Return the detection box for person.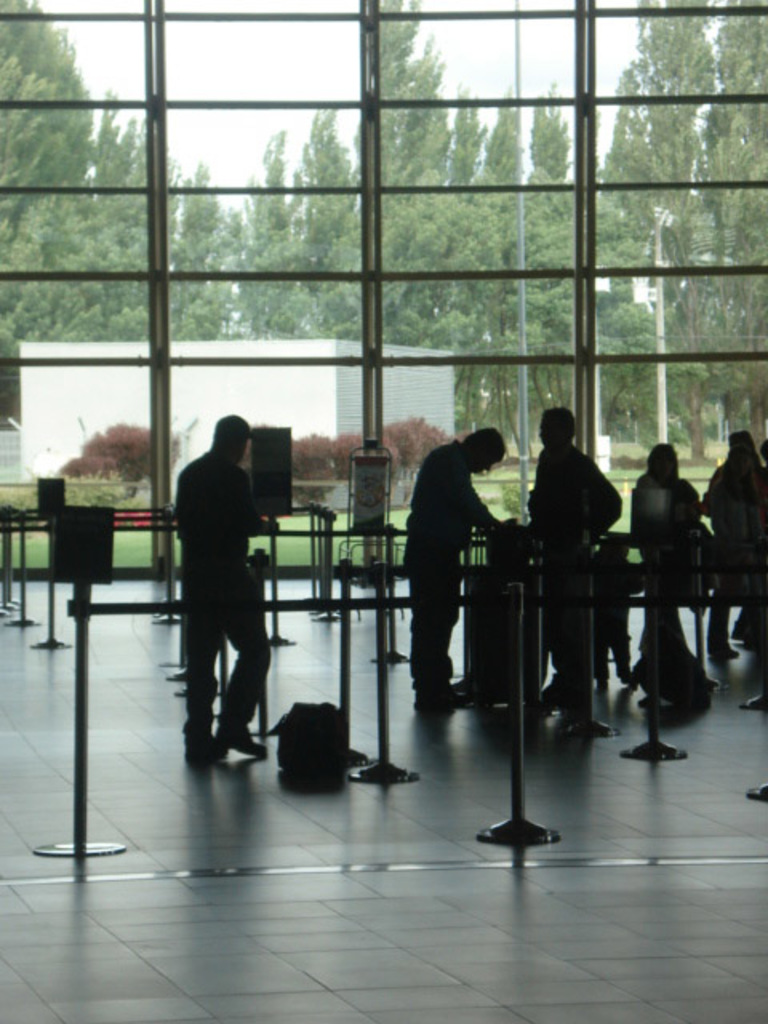
x1=176 y1=406 x2=277 y2=768.
